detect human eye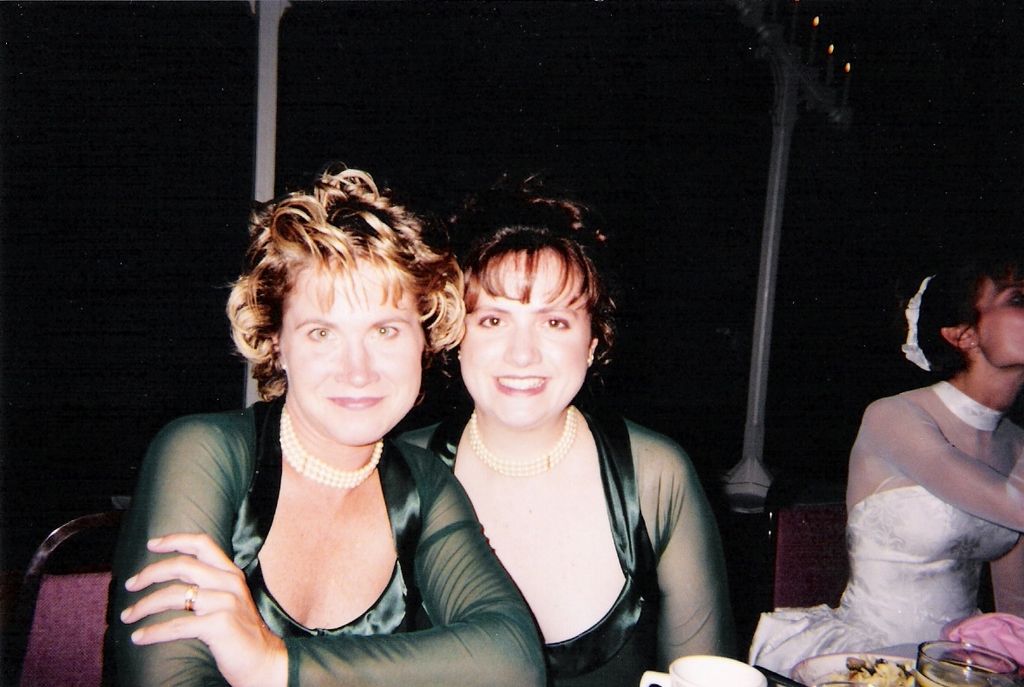
{"left": 535, "top": 311, "right": 568, "bottom": 332}
